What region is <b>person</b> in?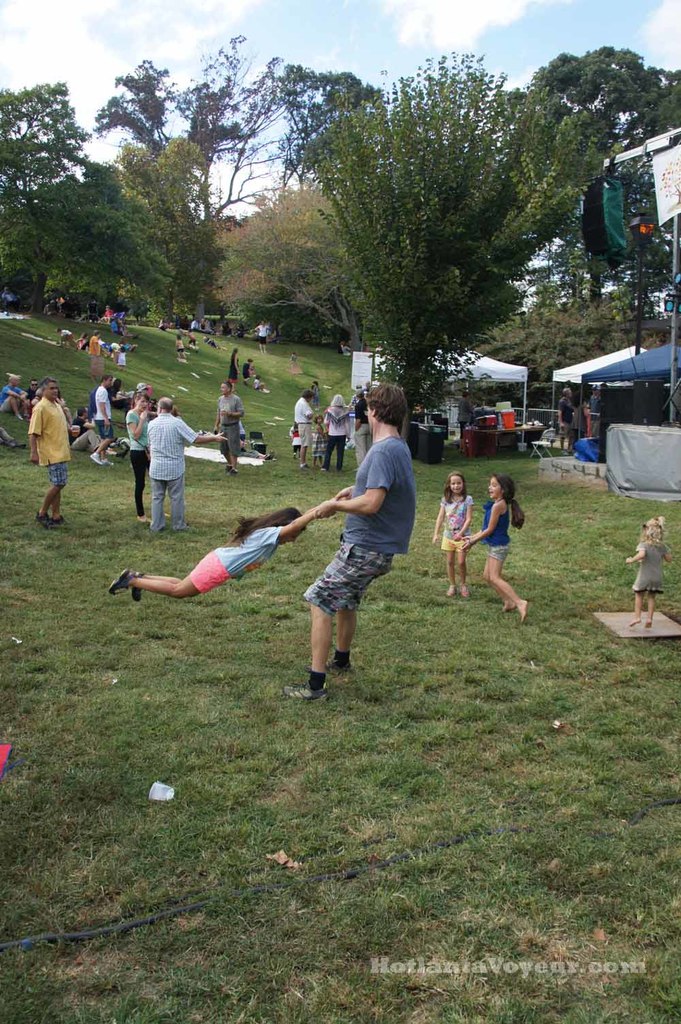
{"left": 104, "top": 488, "right": 345, "bottom": 604}.
